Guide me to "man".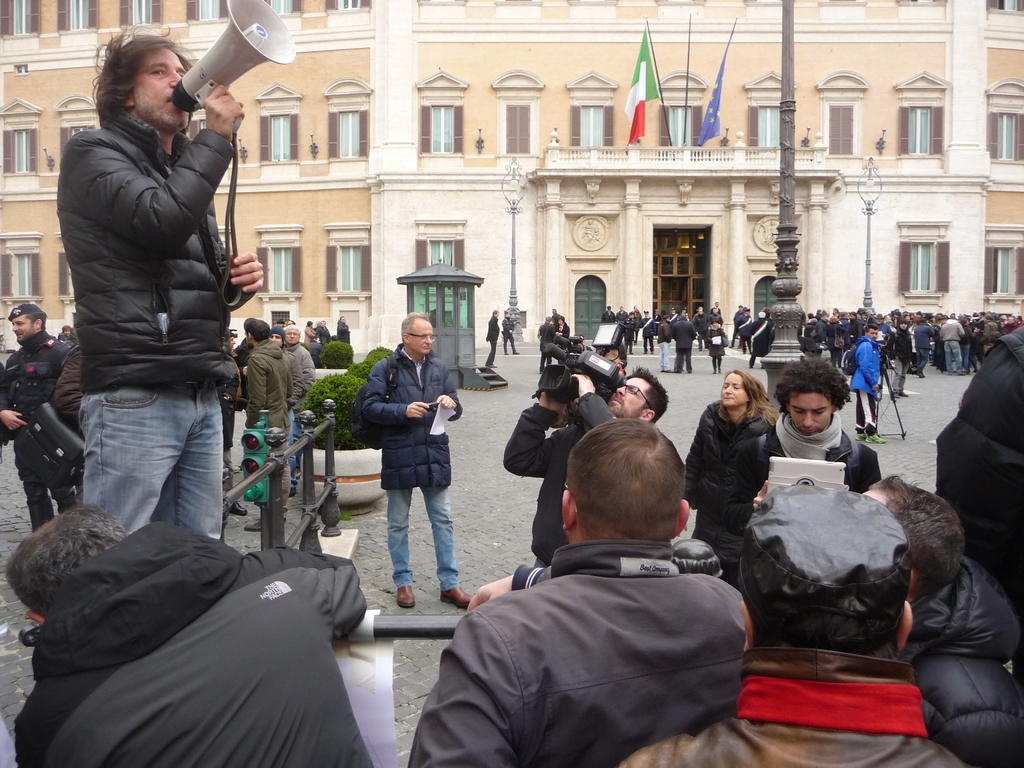
Guidance: x1=362, y1=312, x2=473, y2=610.
